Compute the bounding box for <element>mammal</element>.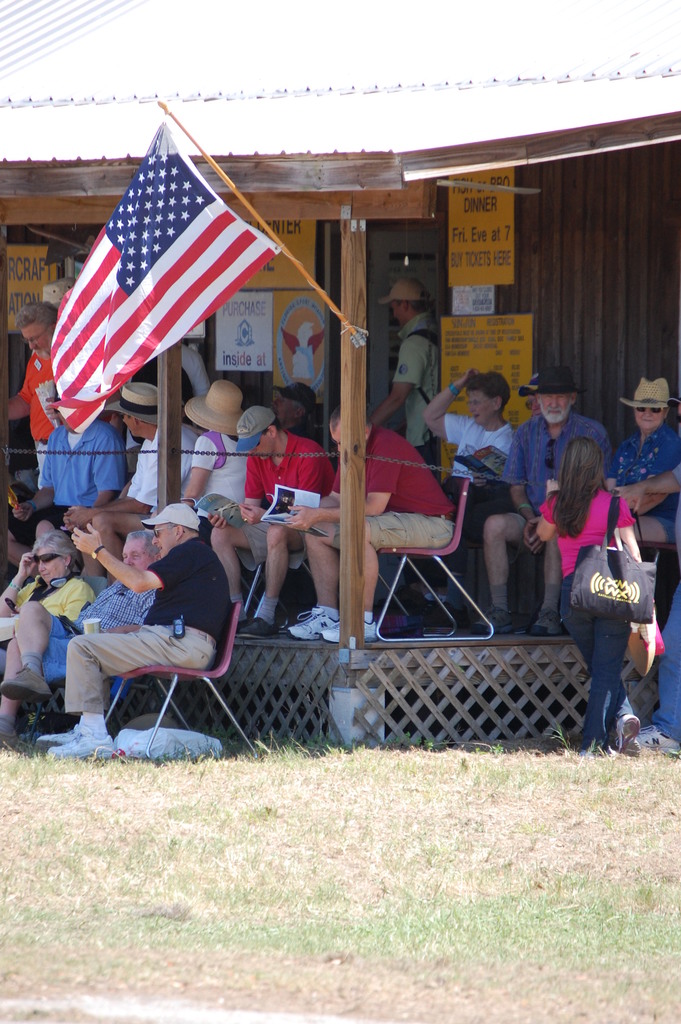
15,392,125,579.
